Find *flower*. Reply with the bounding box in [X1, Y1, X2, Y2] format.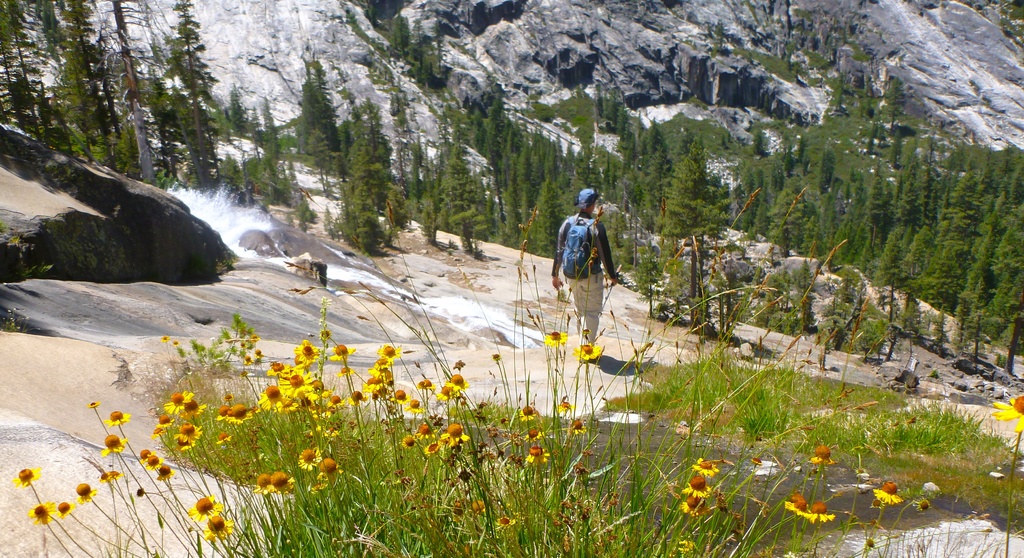
[691, 455, 722, 479].
